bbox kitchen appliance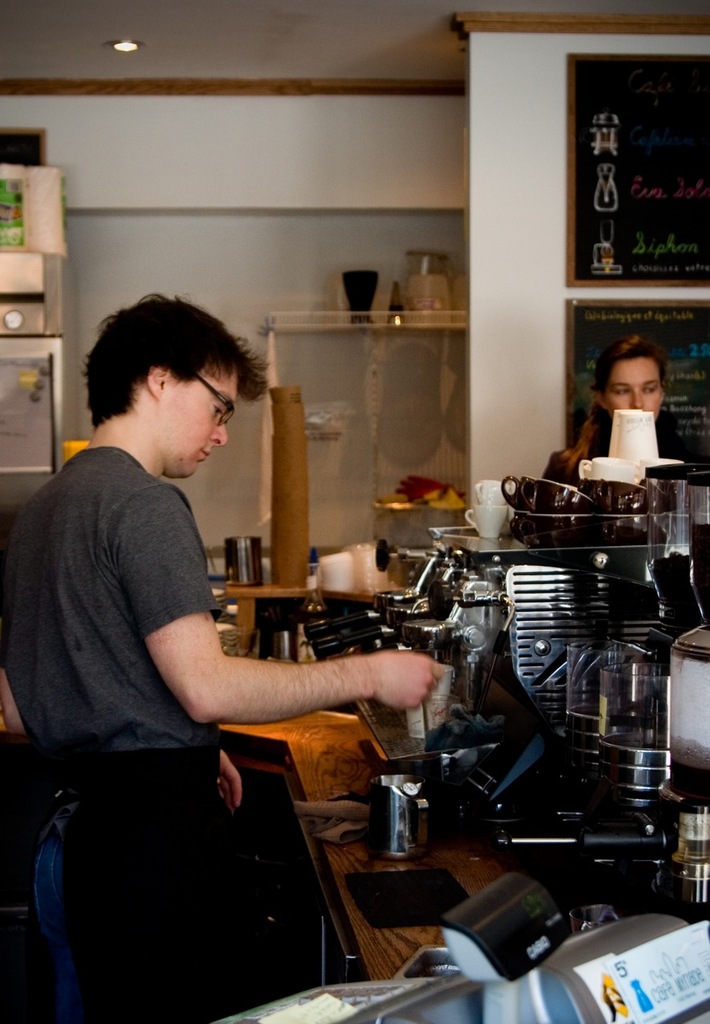
{"left": 608, "top": 411, "right": 661, "bottom": 462}
